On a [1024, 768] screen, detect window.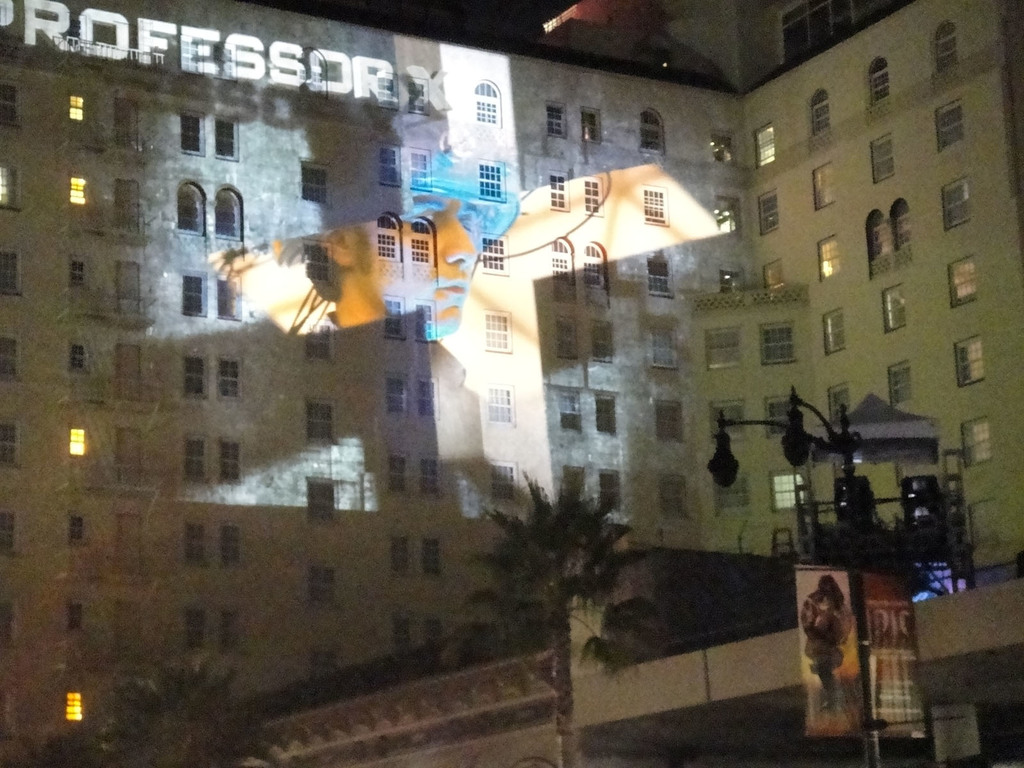
(x1=185, y1=360, x2=206, y2=396).
